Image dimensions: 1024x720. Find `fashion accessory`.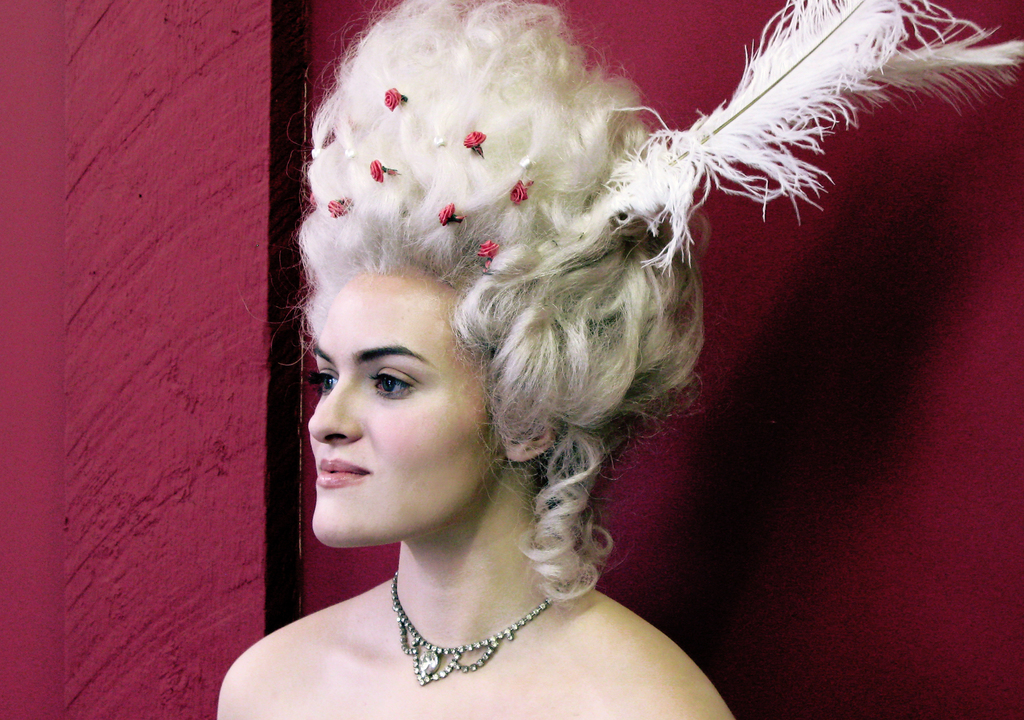
<bbox>388, 571, 565, 684</bbox>.
